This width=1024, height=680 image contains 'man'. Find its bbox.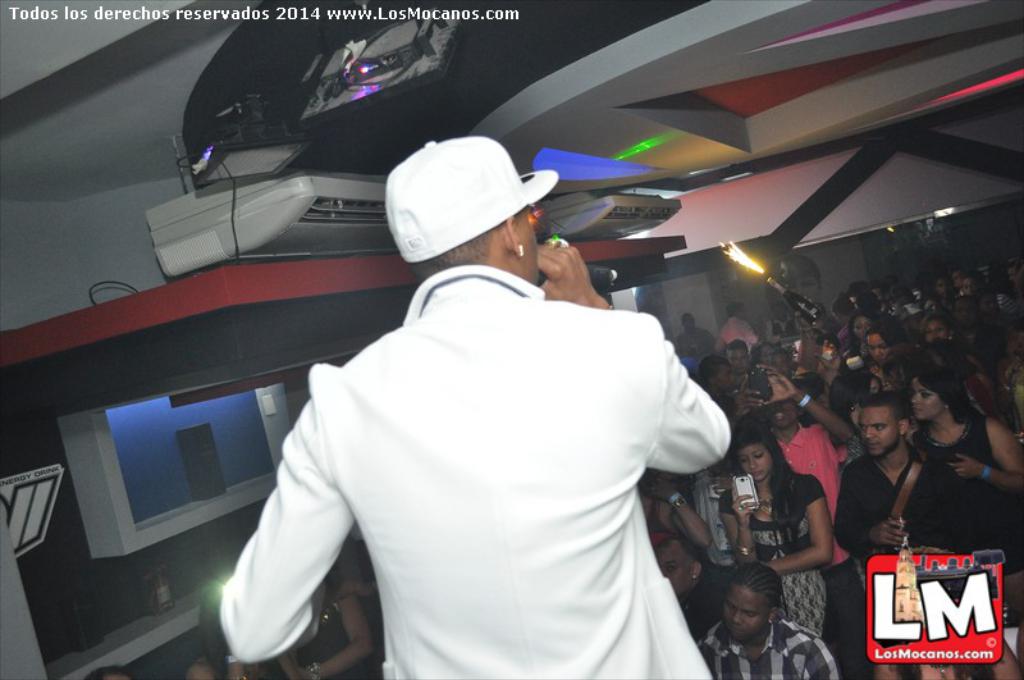
[727, 343, 756, 376].
